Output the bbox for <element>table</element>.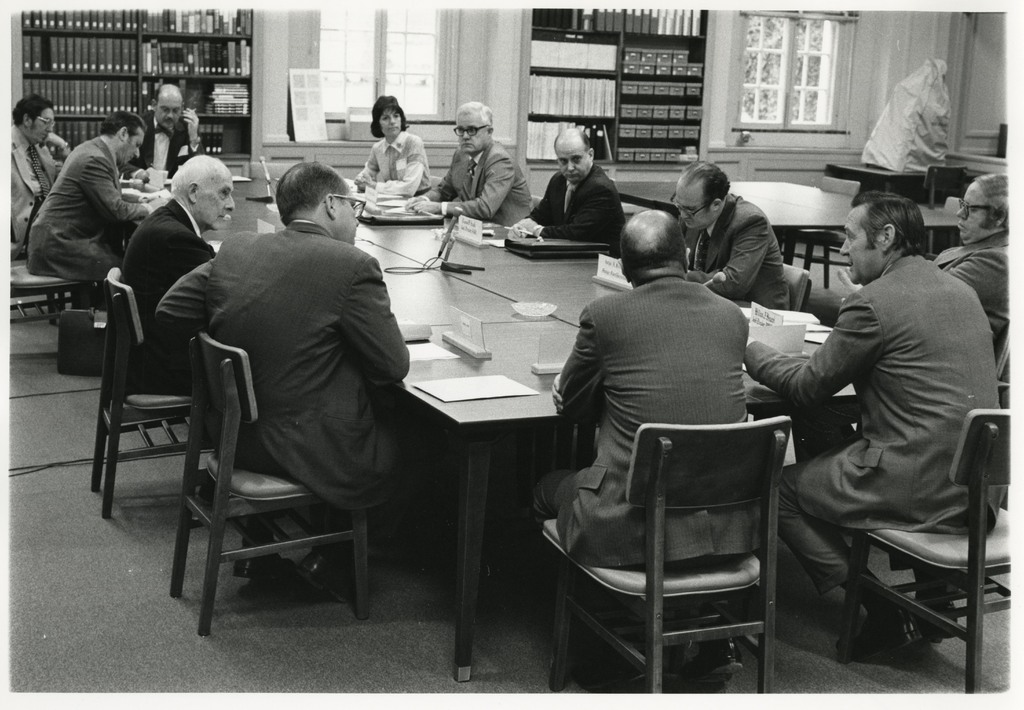
110/168/860/686.
